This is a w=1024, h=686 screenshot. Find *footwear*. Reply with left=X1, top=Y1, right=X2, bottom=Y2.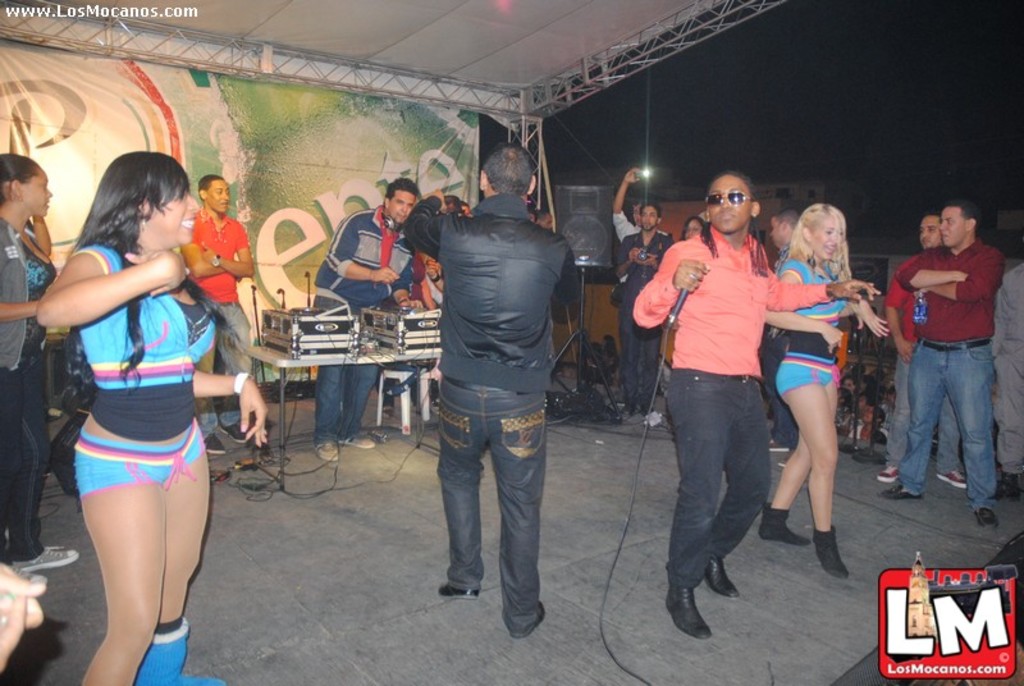
left=768, top=436, right=788, bottom=453.
